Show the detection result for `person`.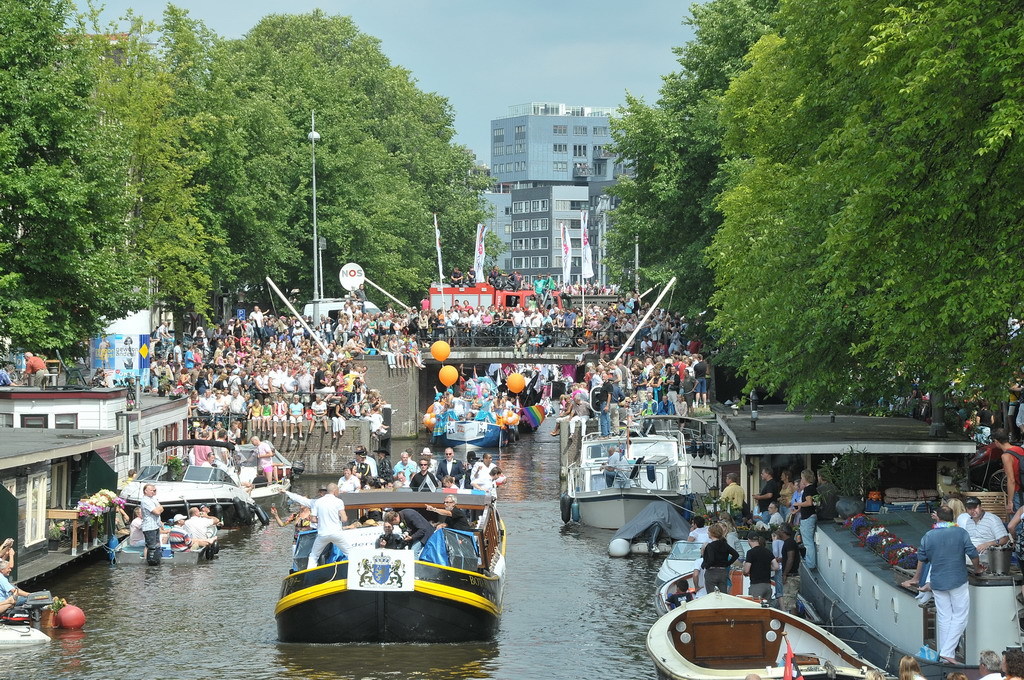
[127,510,153,546].
